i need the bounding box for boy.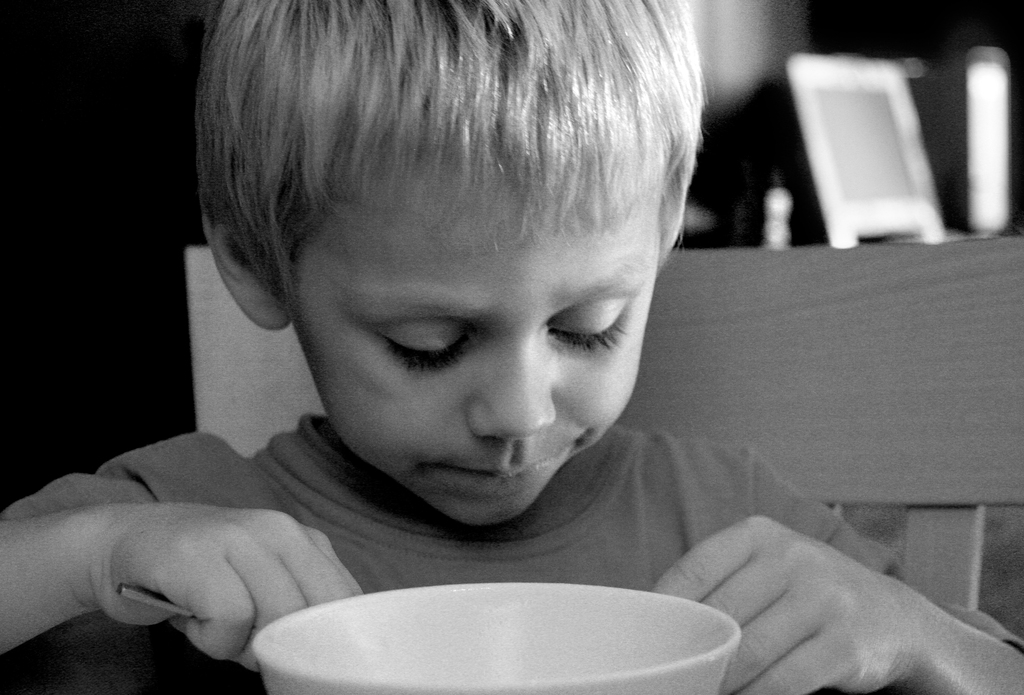
Here it is: <bbox>0, 0, 1023, 694</bbox>.
